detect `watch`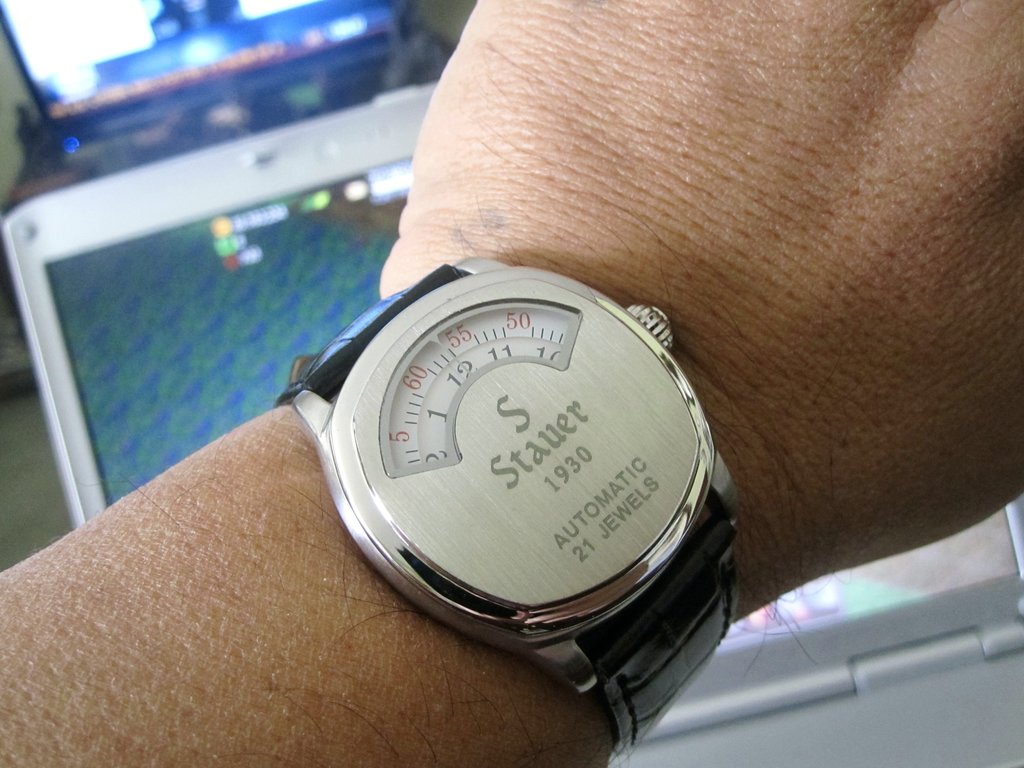
BBox(272, 254, 739, 767)
